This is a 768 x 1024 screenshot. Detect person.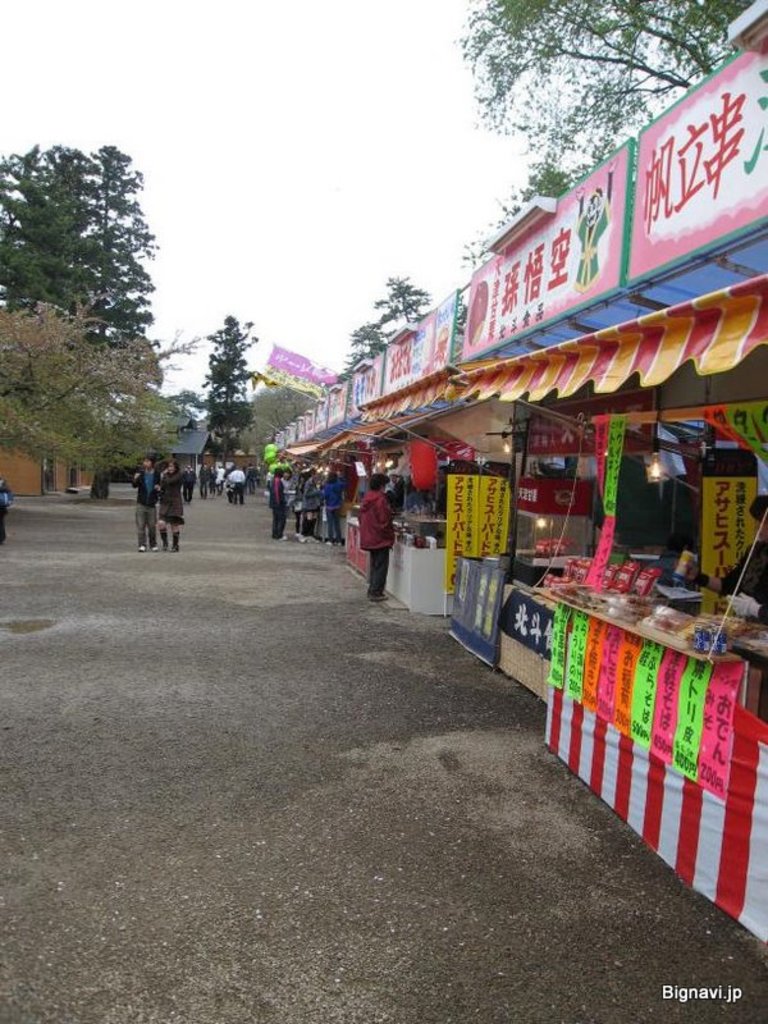
<box>269,468,287,538</box>.
